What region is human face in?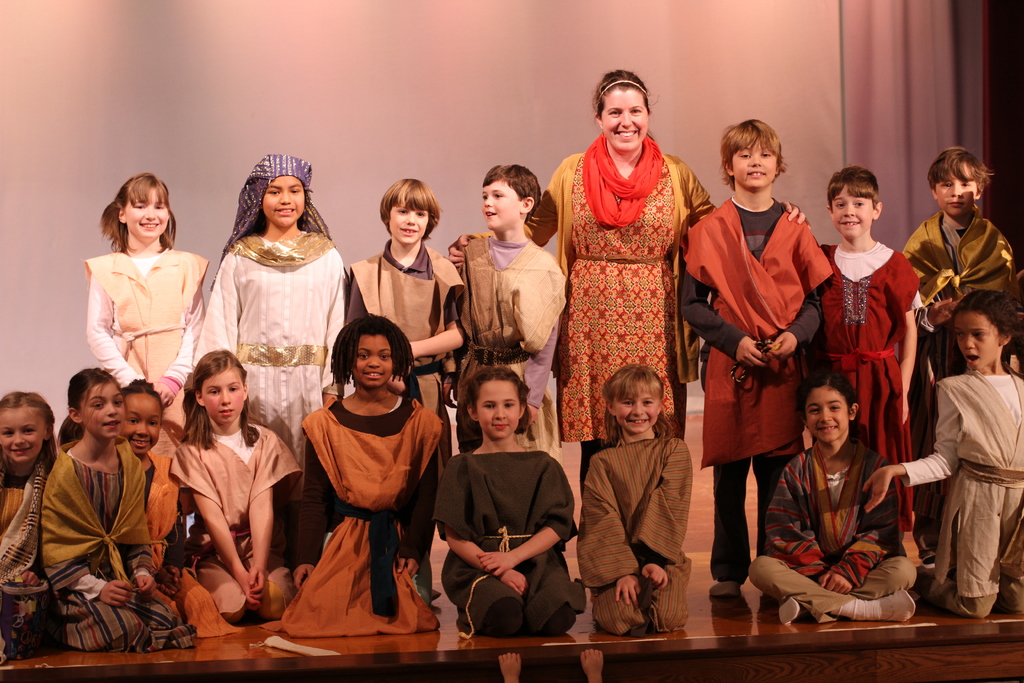
bbox(84, 383, 129, 440).
